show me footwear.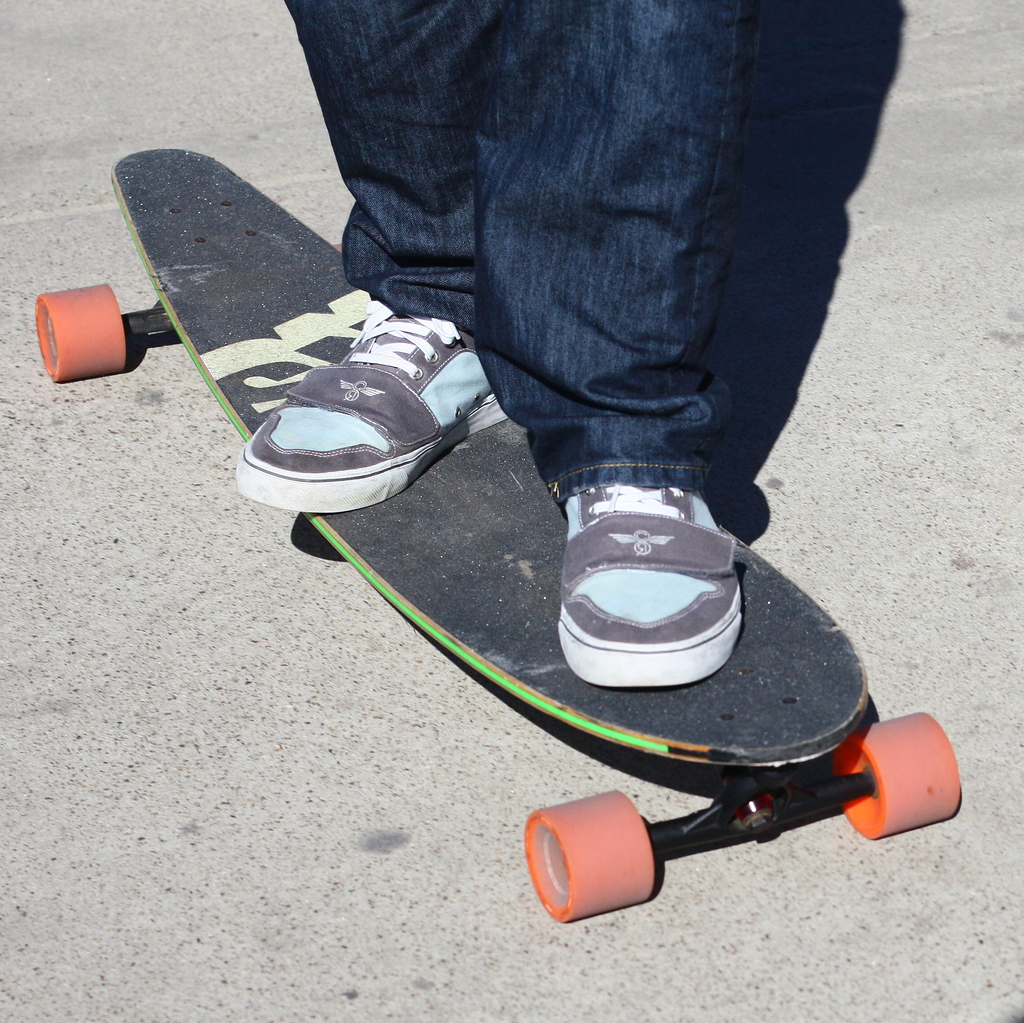
footwear is here: 199, 271, 510, 512.
